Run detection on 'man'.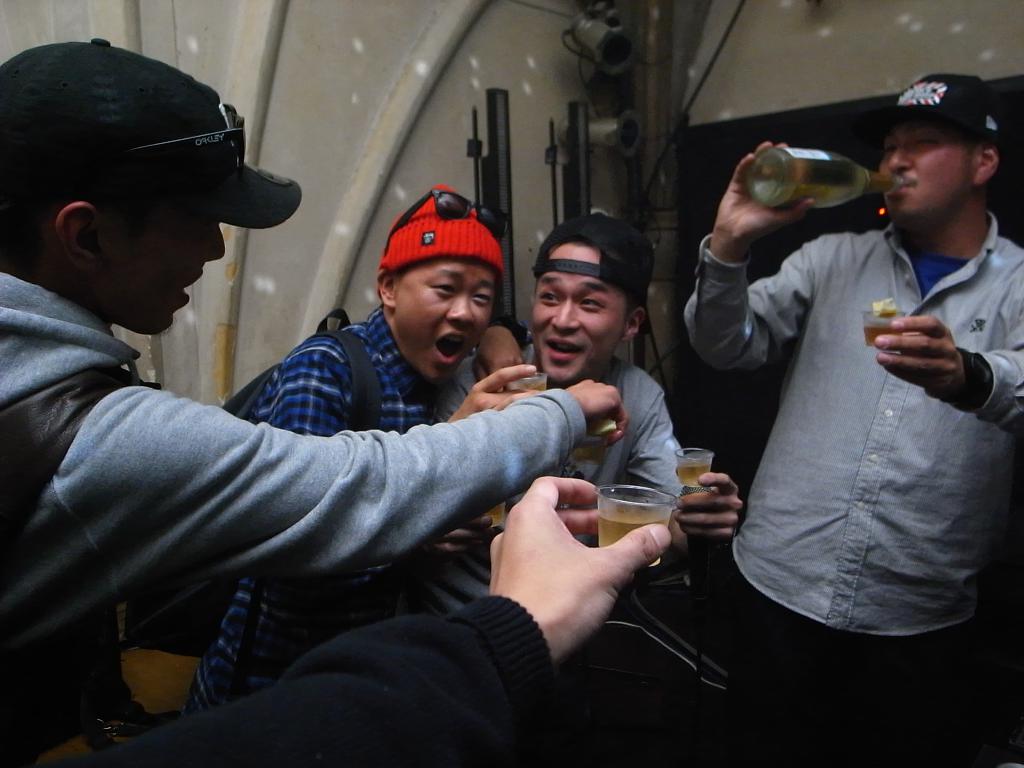
Result: (180, 177, 505, 708).
